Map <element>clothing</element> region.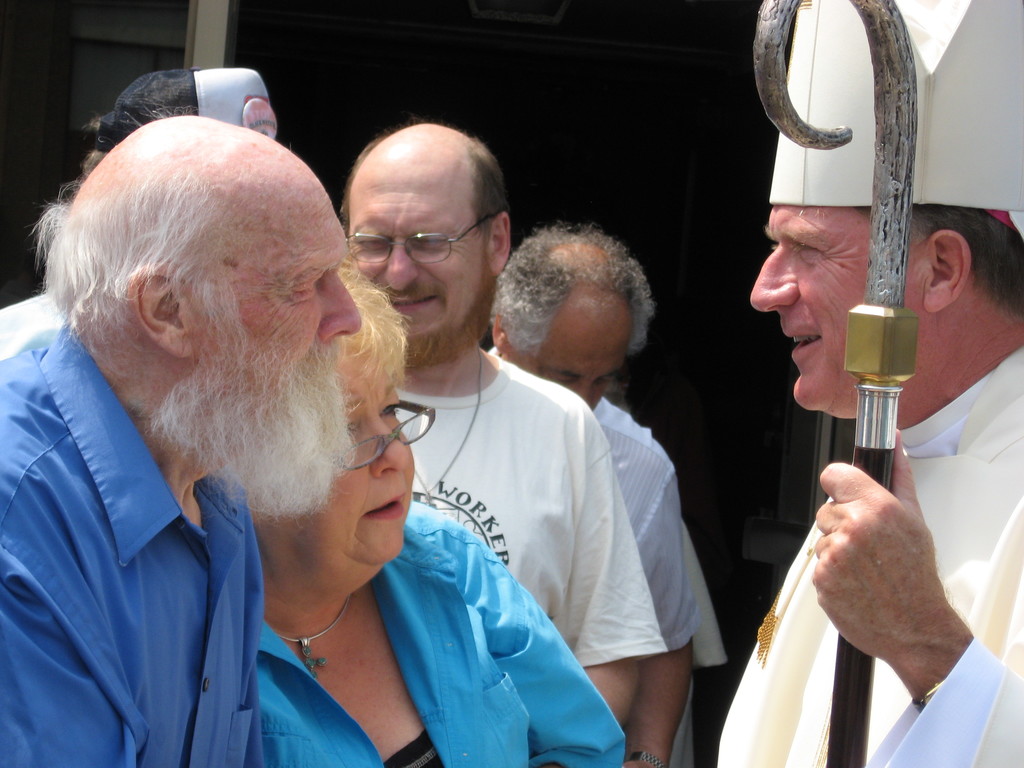
Mapped to box(666, 520, 730, 767).
